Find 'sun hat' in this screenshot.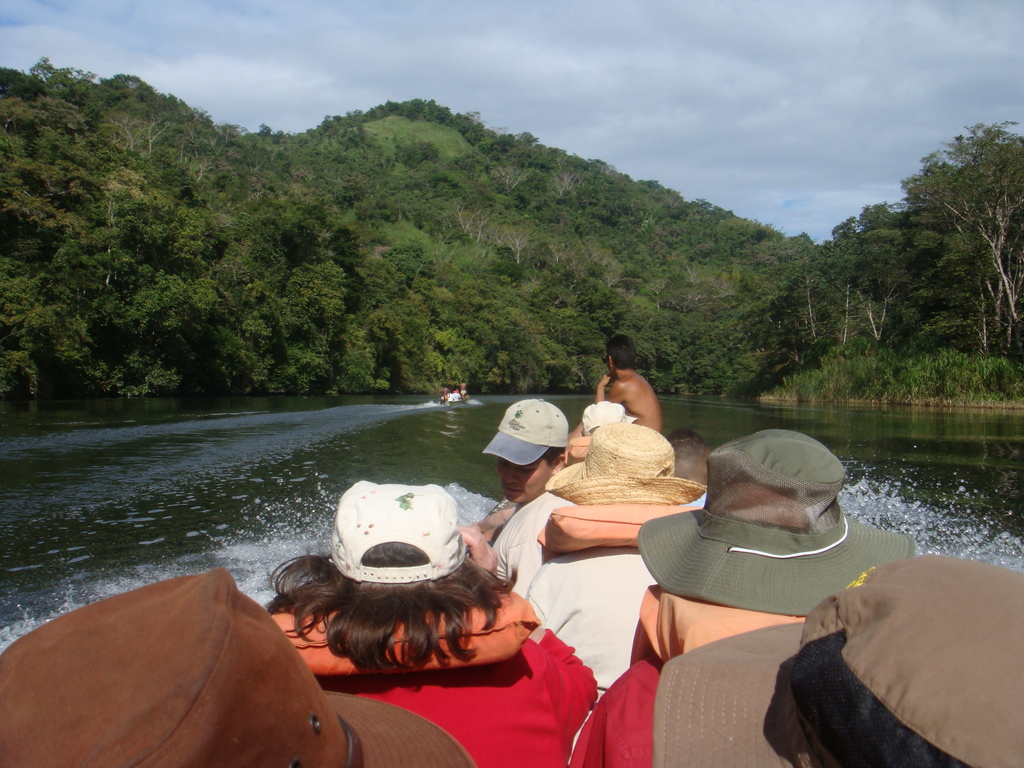
The bounding box for 'sun hat' is 650/554/1023/767.
